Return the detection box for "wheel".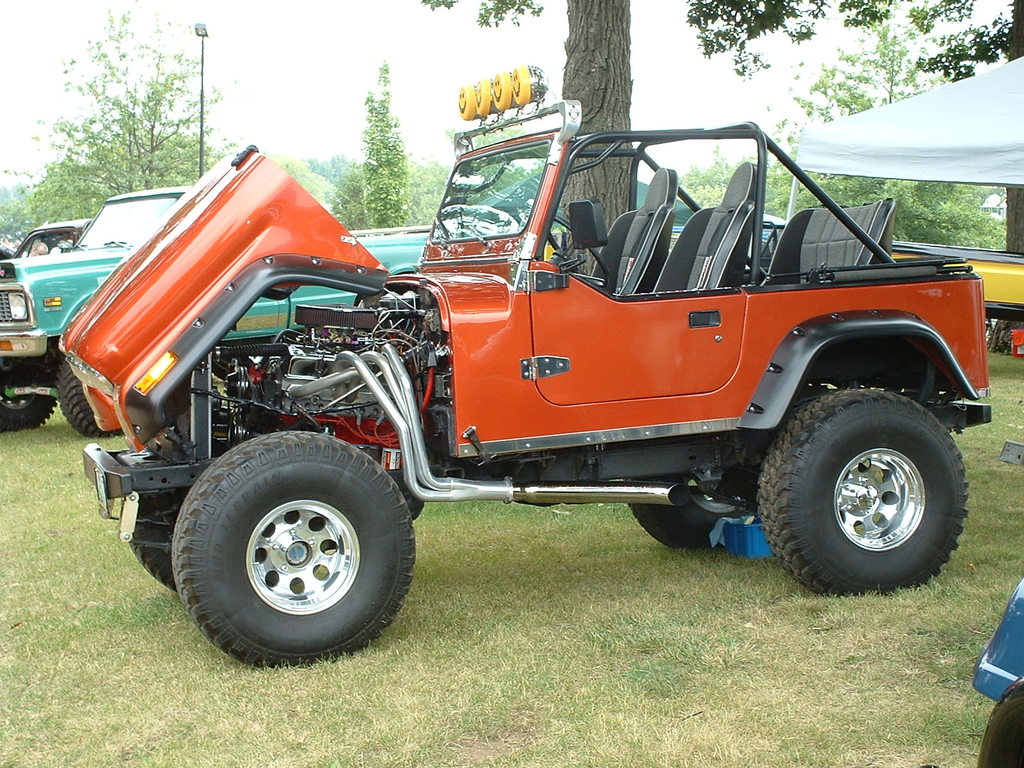
{"x1": 548, "y1": 214, "x2": 610, "y2": 290}.
